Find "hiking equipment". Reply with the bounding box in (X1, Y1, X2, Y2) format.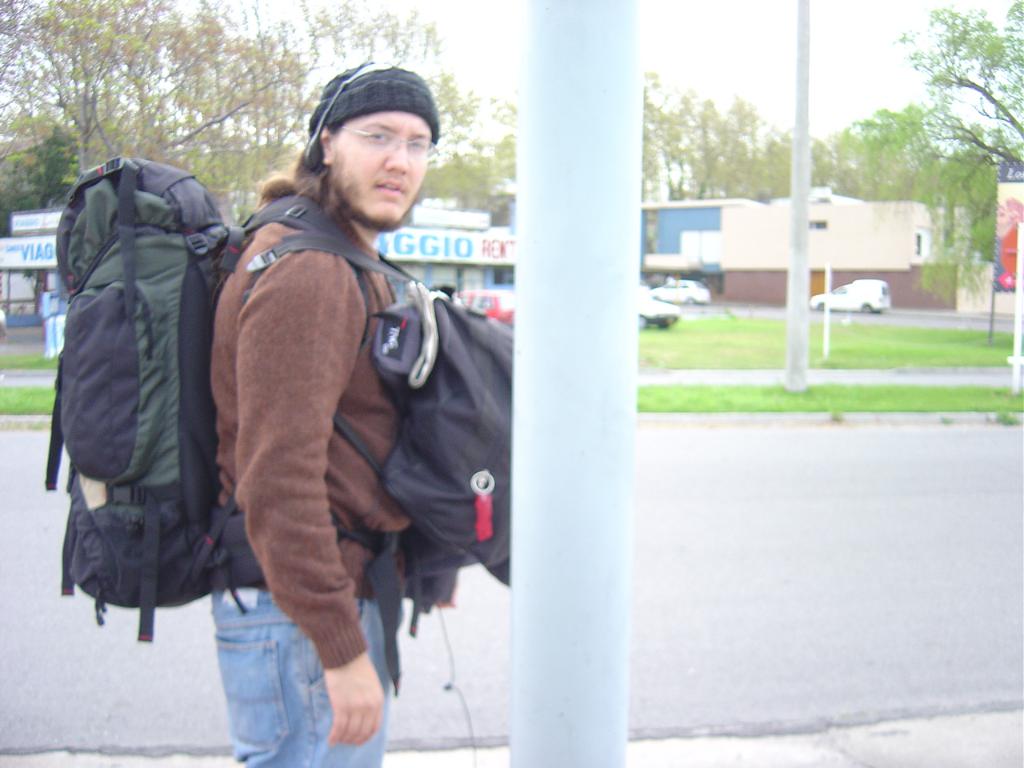
(248, 232, 512, 636).
